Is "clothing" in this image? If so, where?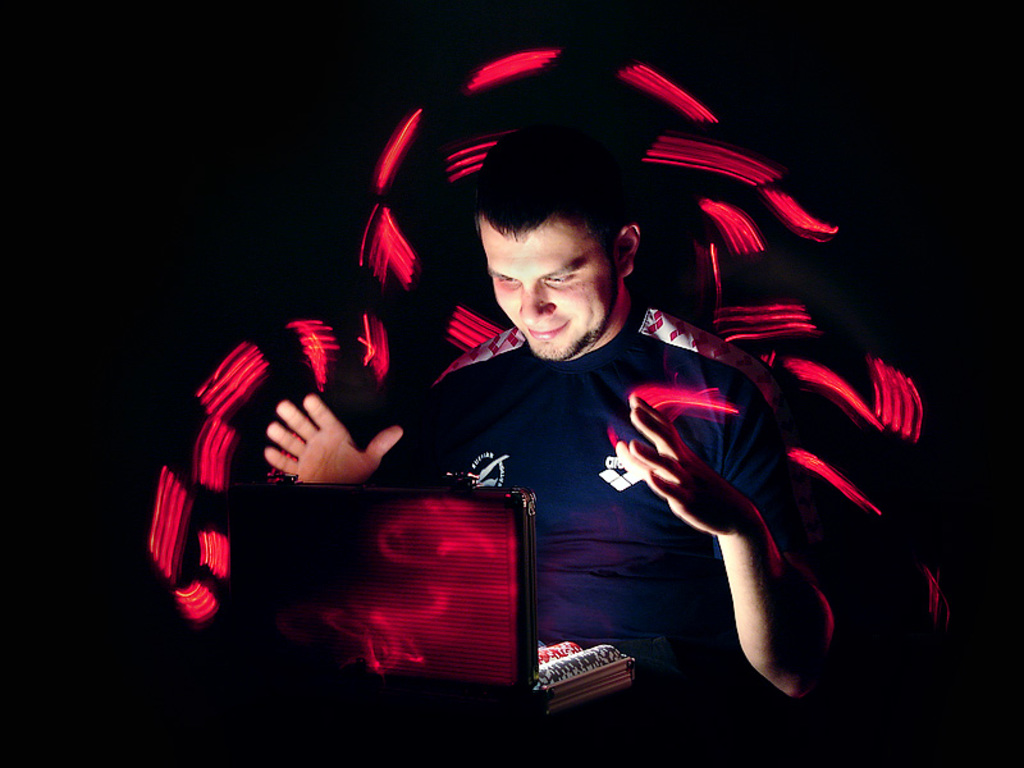
Yes, at left=406, top=229, right=754, bottom=684.
